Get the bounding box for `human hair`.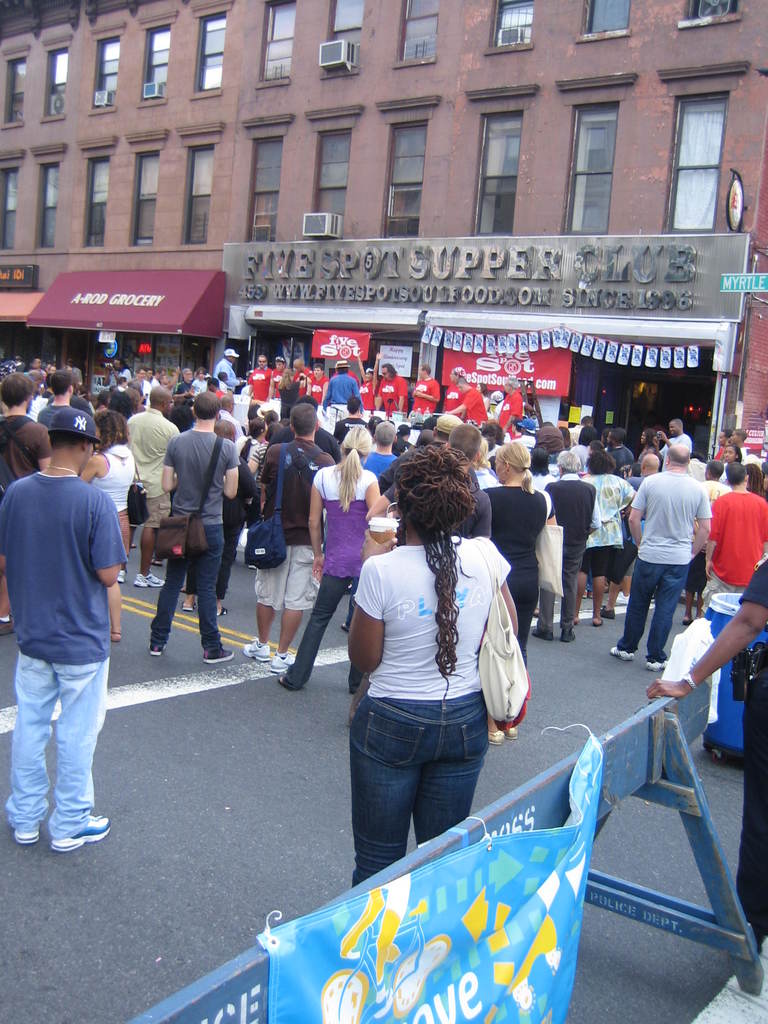
l=396, t=444, r=468, b=709.
